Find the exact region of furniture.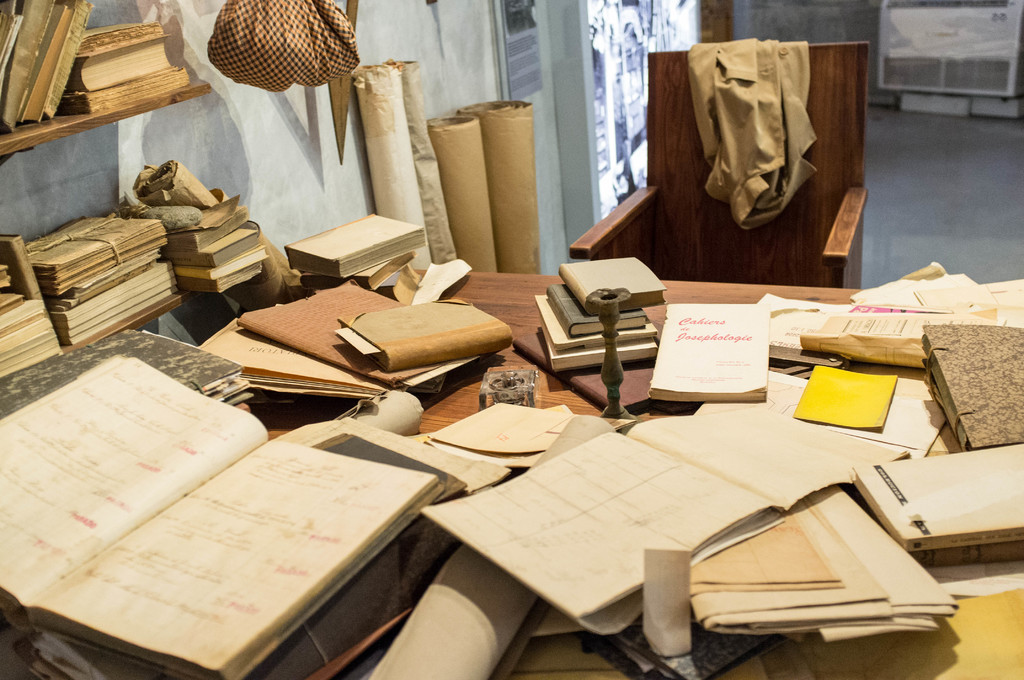
Exact region: BBox(566, 42, 872, 284).
